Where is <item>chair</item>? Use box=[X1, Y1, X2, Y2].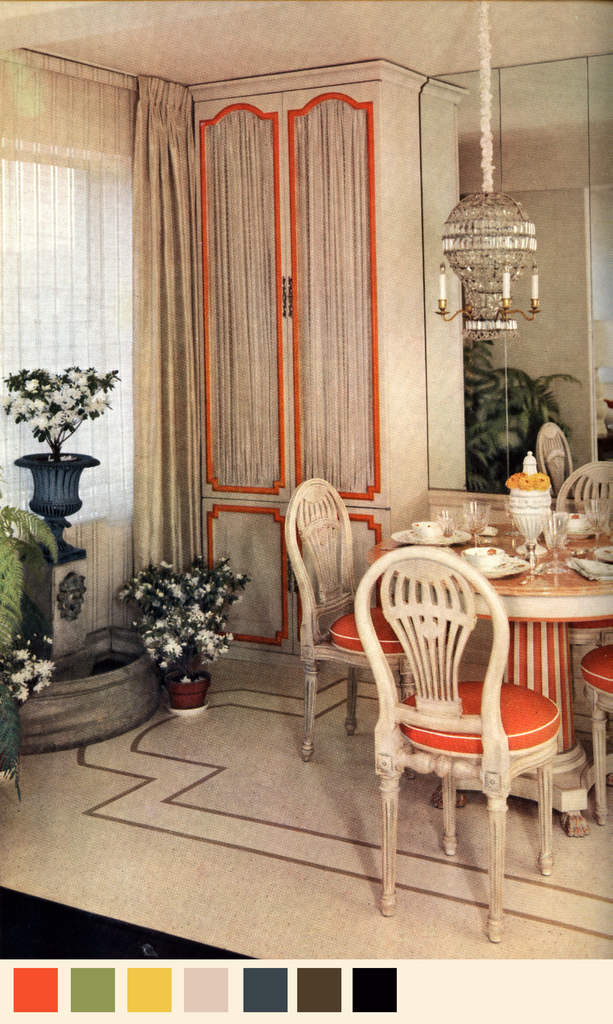
box=[579, 637, 612, 831].
